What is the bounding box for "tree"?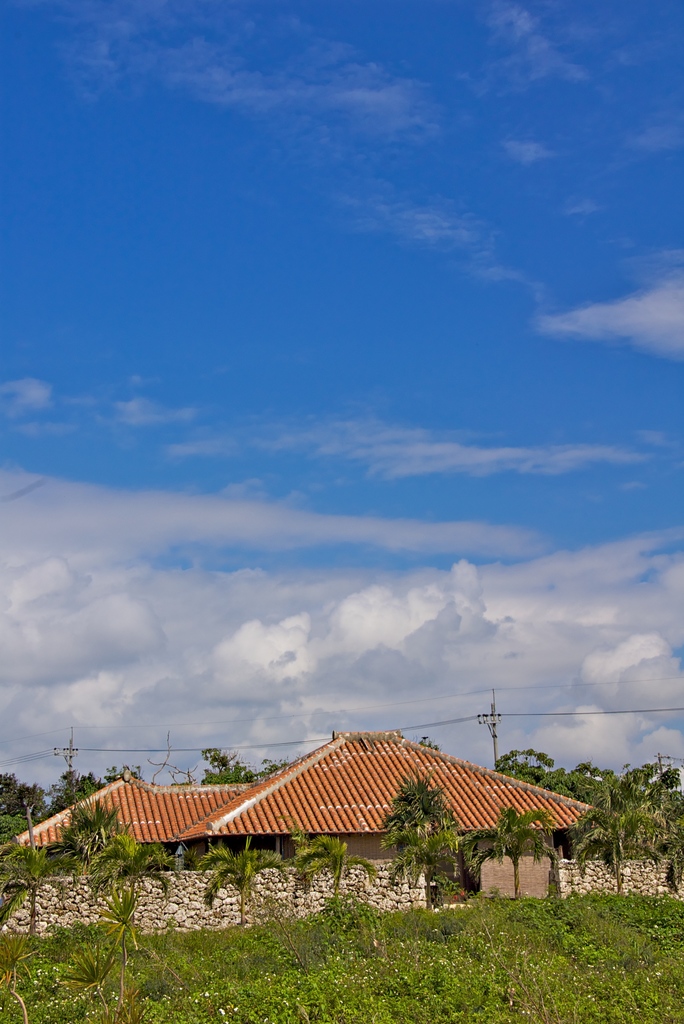
{"x1": 289, "y1": 831, "x2": 373, "y2": 908}.
